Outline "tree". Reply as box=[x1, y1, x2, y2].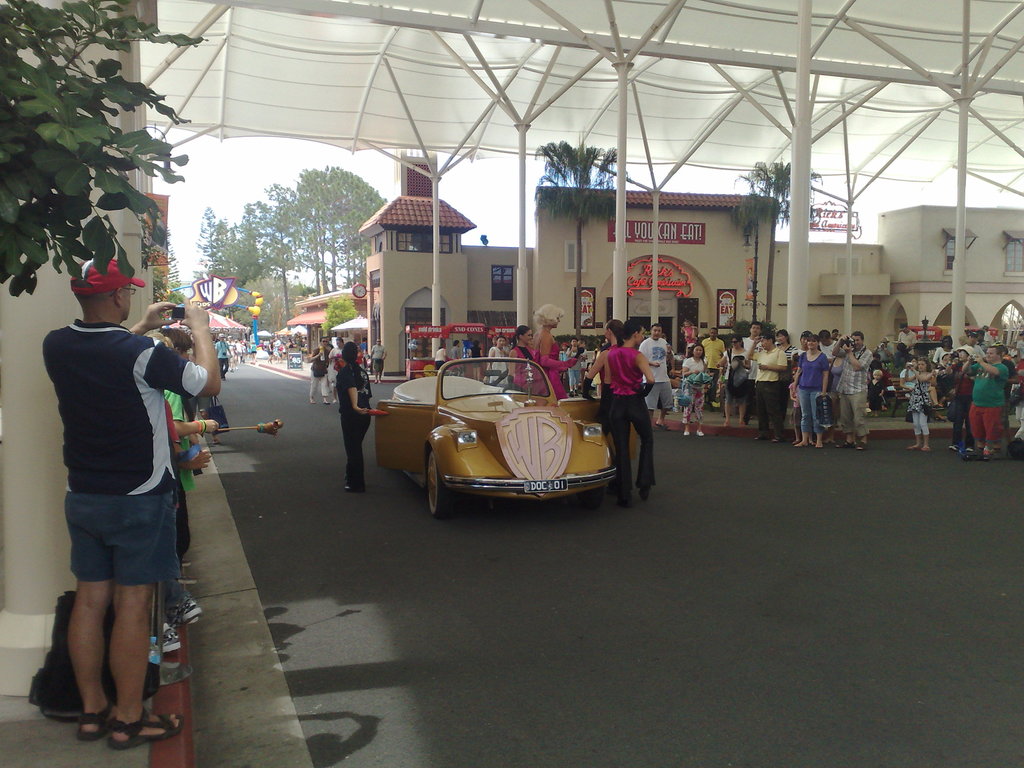
box=[154, 222, 185, 308].
